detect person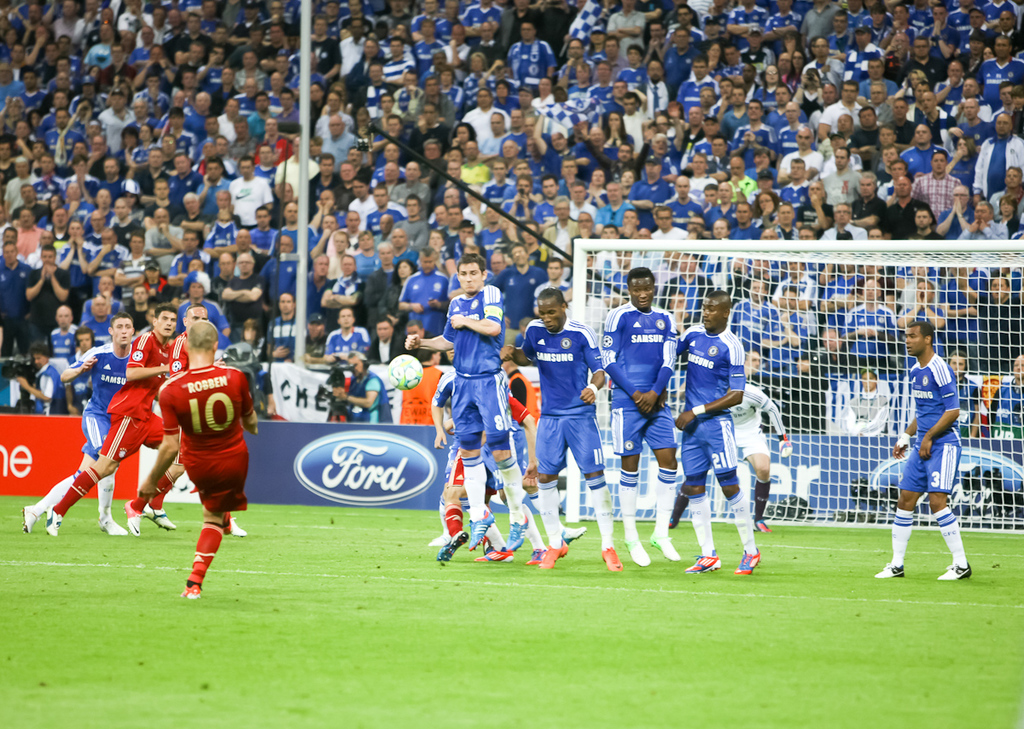
left=425, top=44, right=450, bottom=69
